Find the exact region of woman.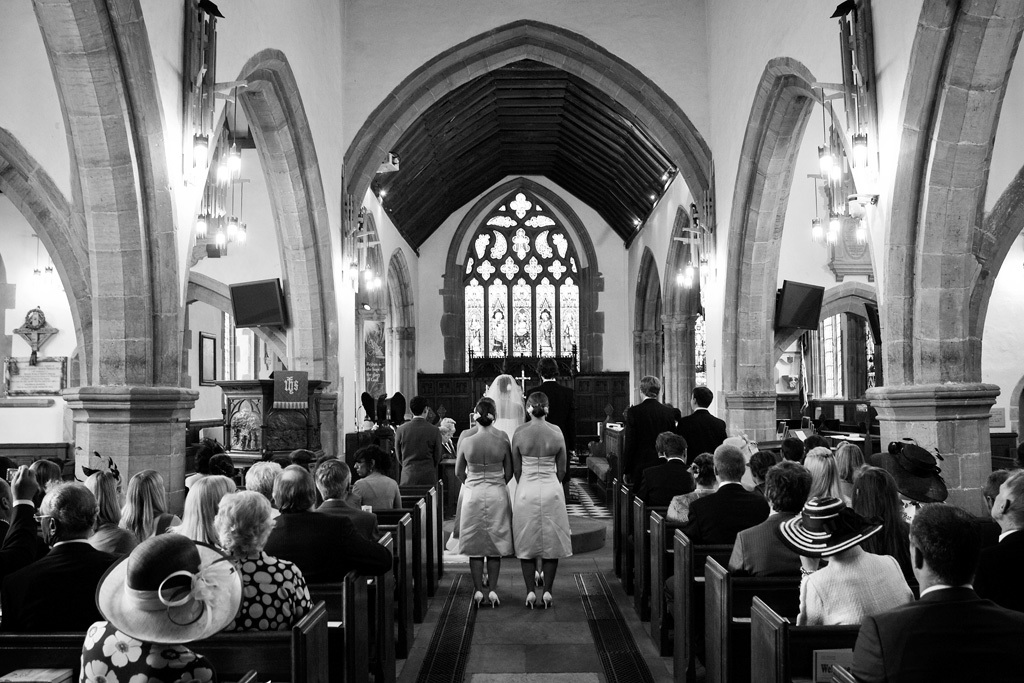
Exact region: 660, 453, 725, 525.
